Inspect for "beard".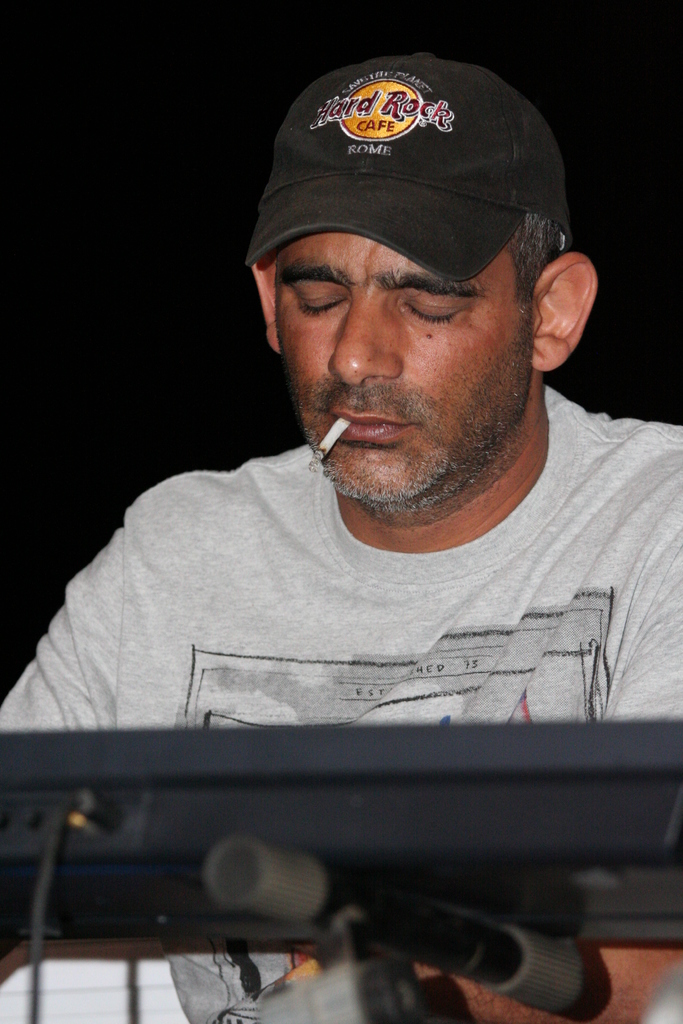
Inspection: <region>277, 323, 536, 513</region>.
